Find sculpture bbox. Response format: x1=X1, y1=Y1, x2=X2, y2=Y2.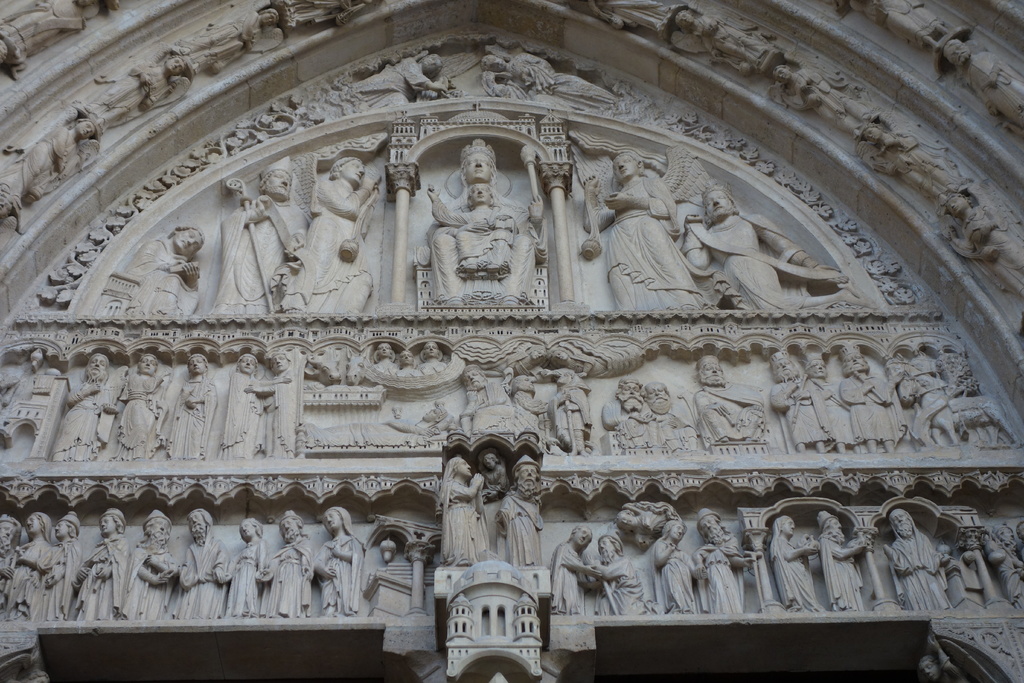
x1=376, y1=343, x2=394, y2=378.
